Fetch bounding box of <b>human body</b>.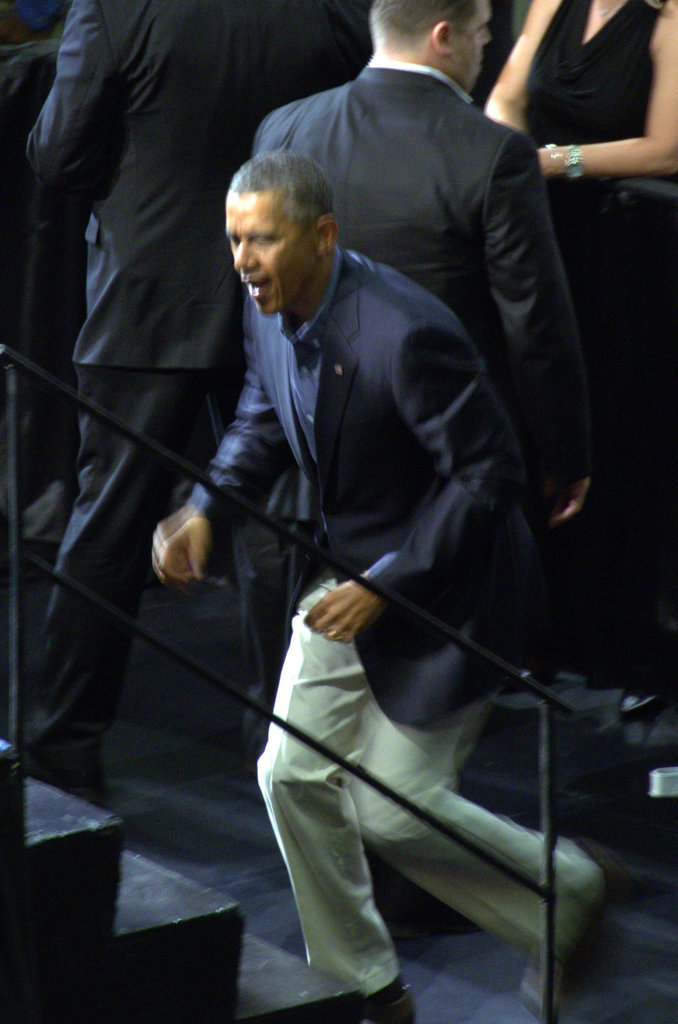
Bbox: [0,0,379,799].
